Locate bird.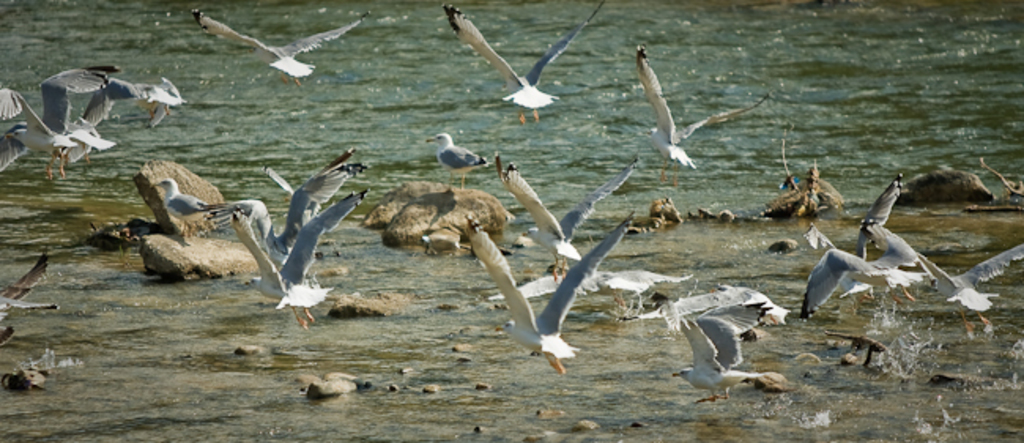
Bounding box: 151:173:222:238.
